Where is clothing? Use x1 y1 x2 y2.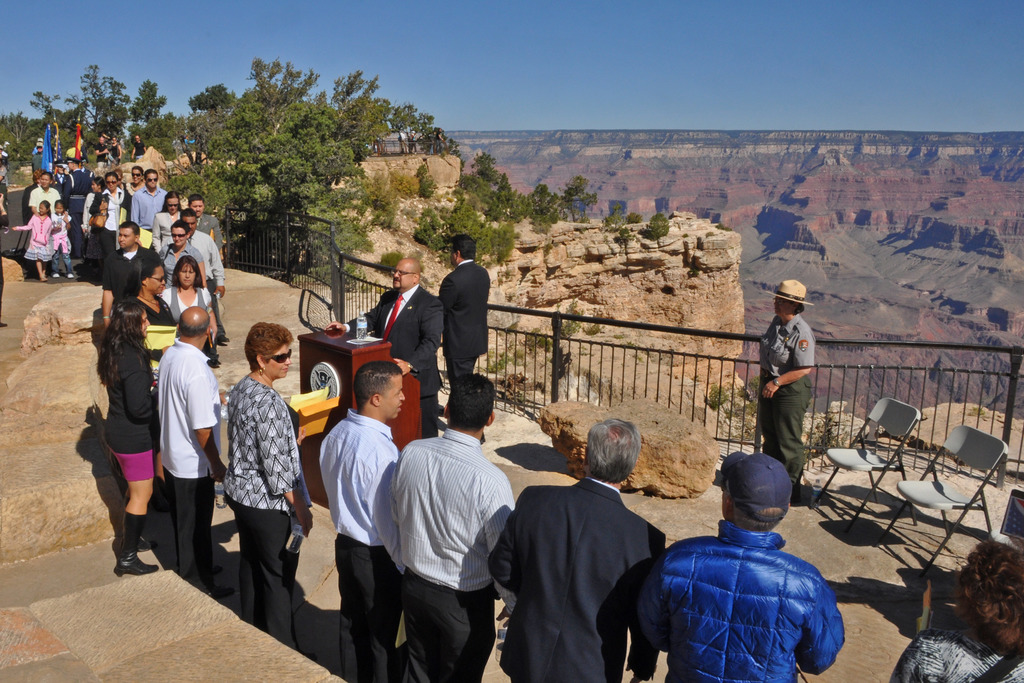
97 246 147 303.
